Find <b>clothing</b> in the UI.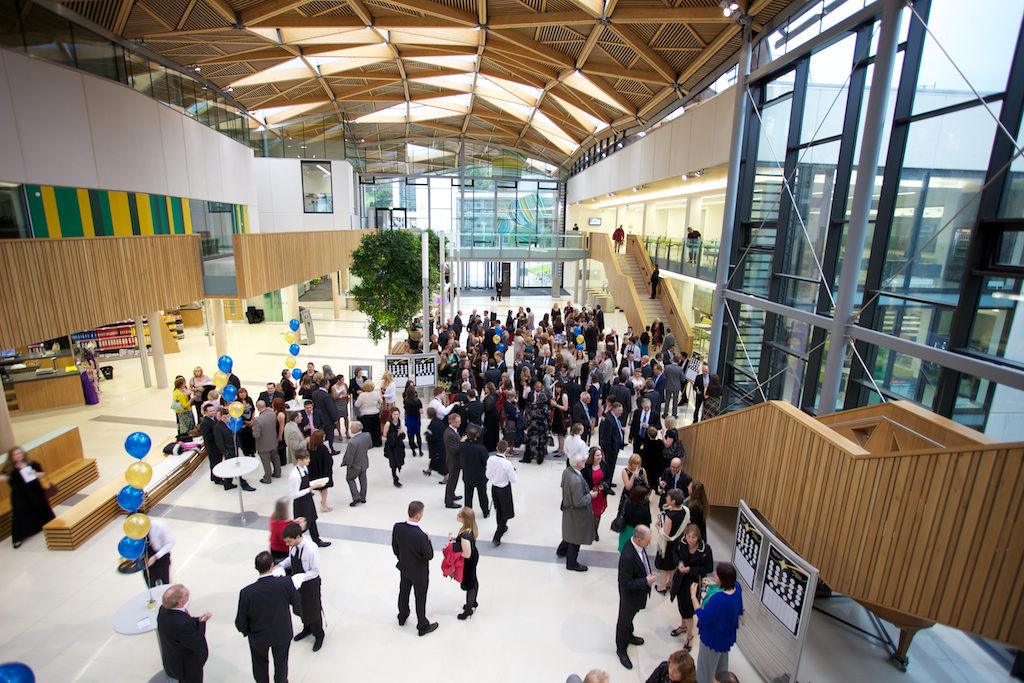
UI element at [left=487, top=365, right=501, bottom=388].
